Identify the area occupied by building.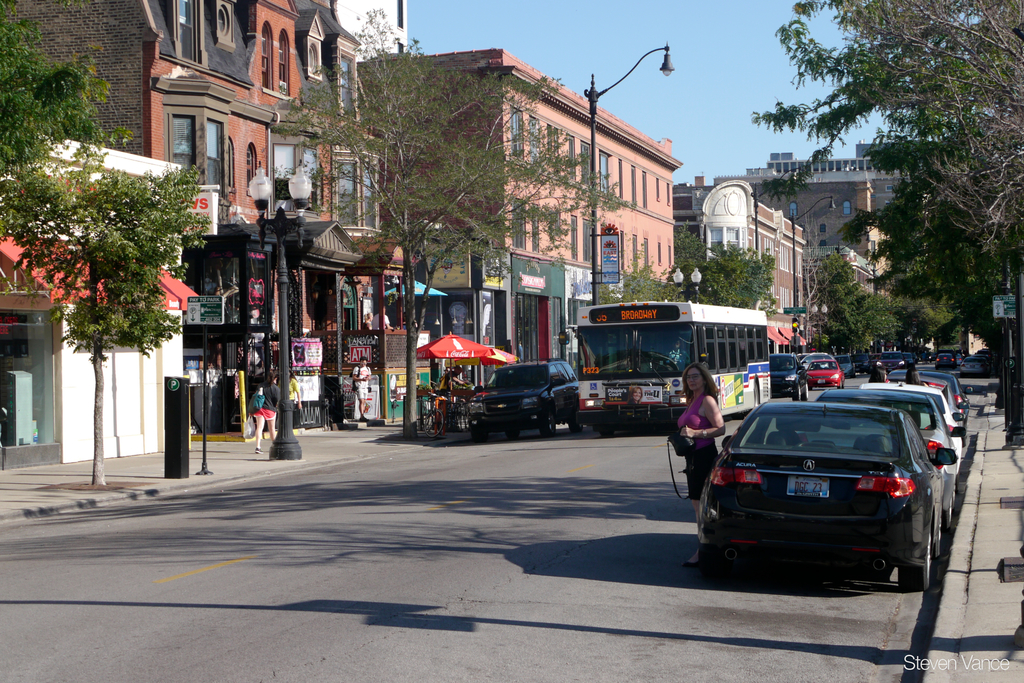
Area: locate(356, 47, 674, 385).
